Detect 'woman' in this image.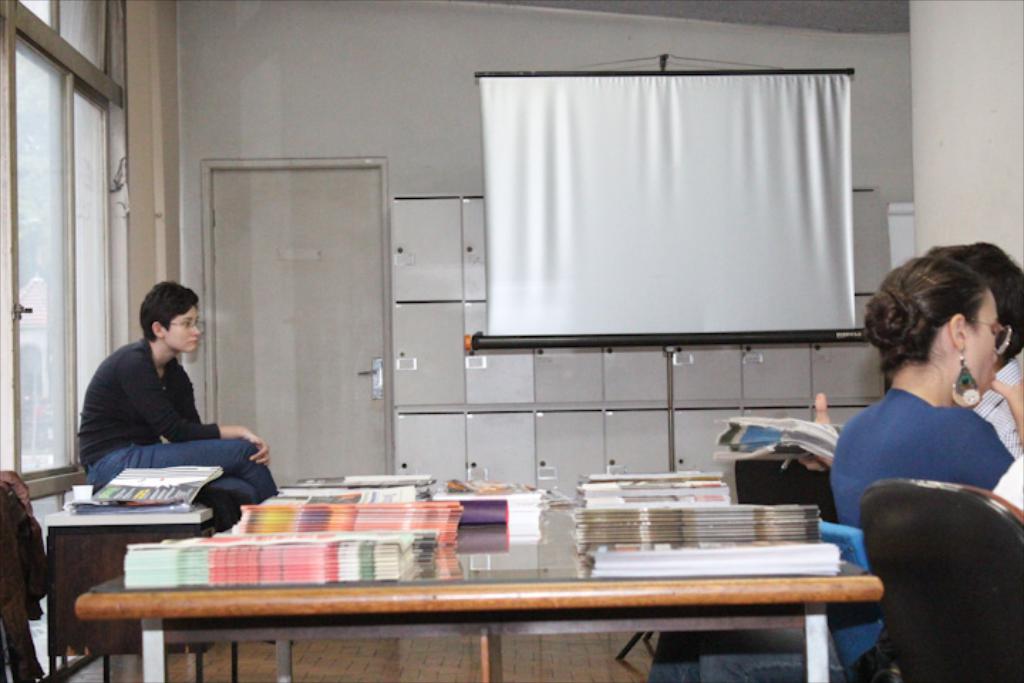
Detection: rect(823, 262, 1006, 562).
